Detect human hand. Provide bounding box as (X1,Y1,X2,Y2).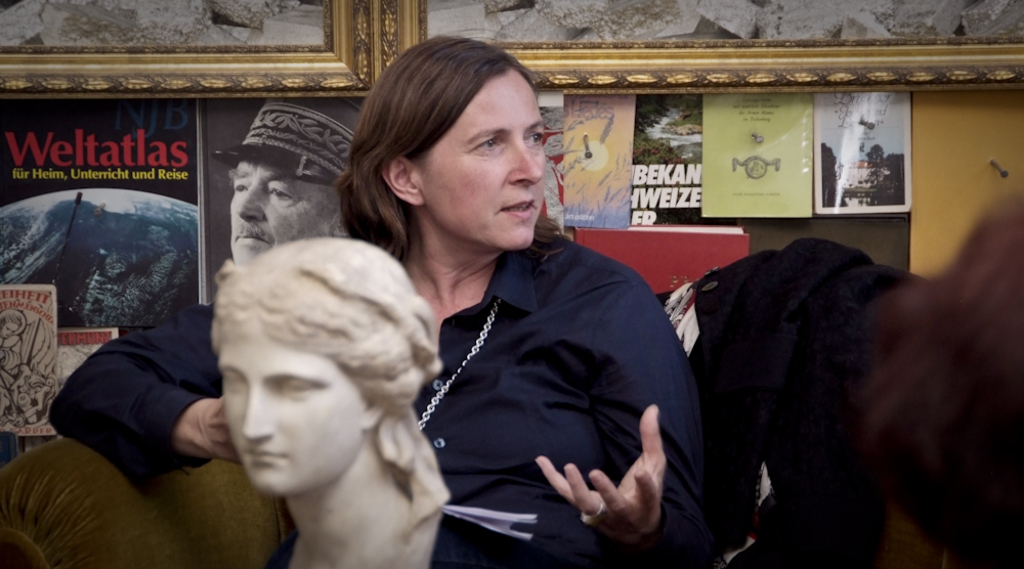
(199,394,245,470).
